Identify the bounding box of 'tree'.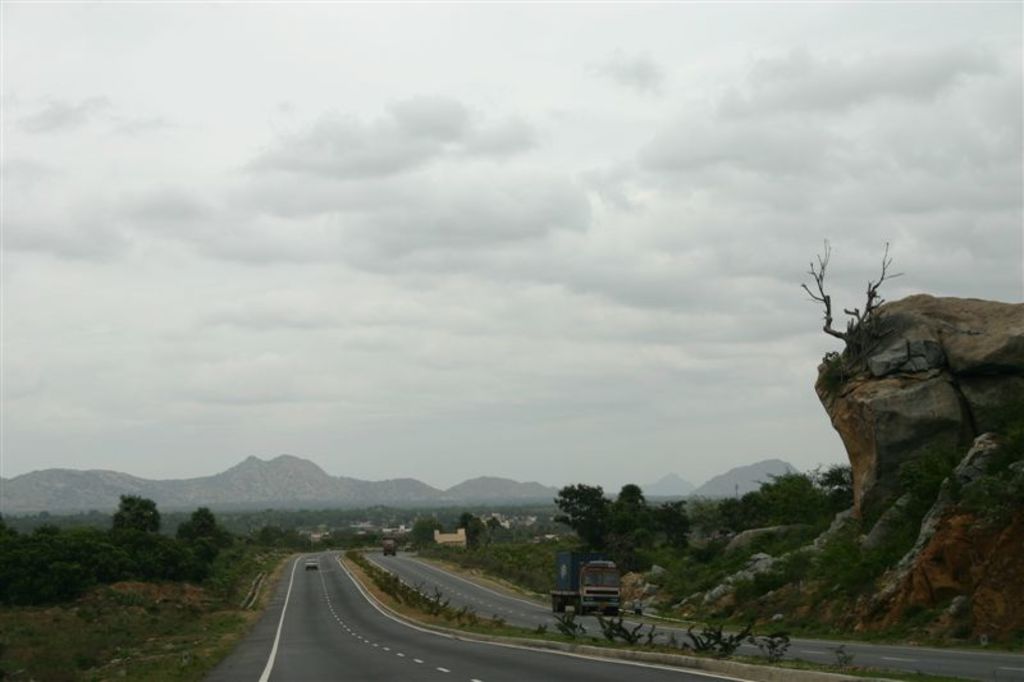
left=401, top=516, right=436, bottom=553.
